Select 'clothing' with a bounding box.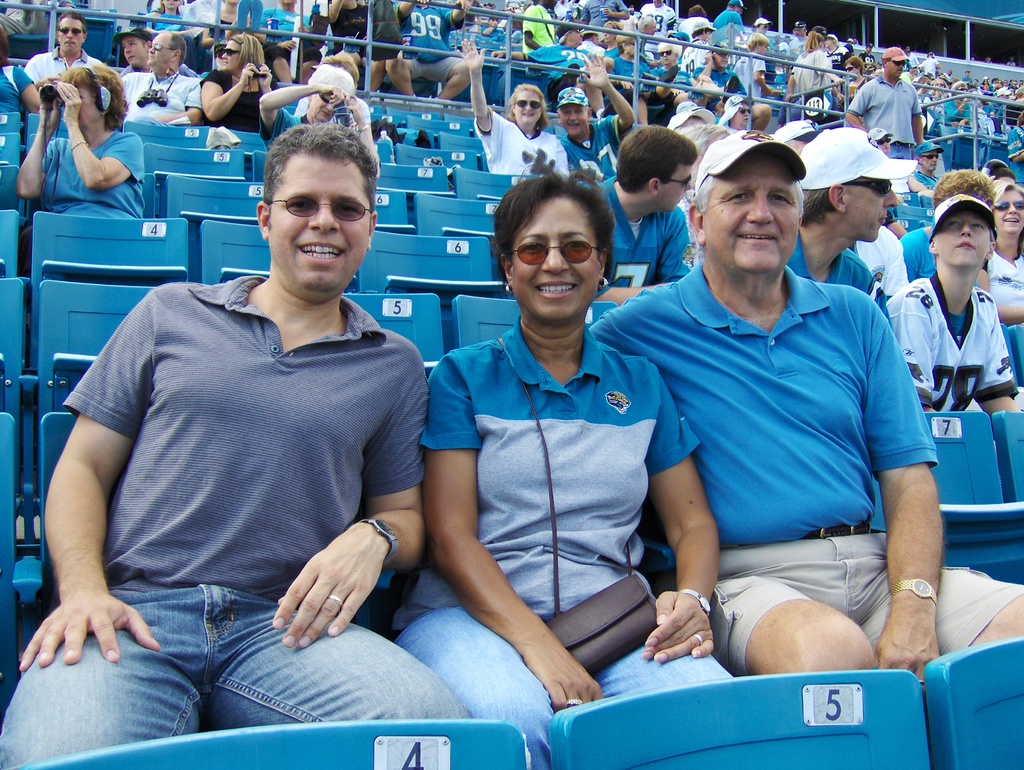
crop(471, 105, 572, 172).
